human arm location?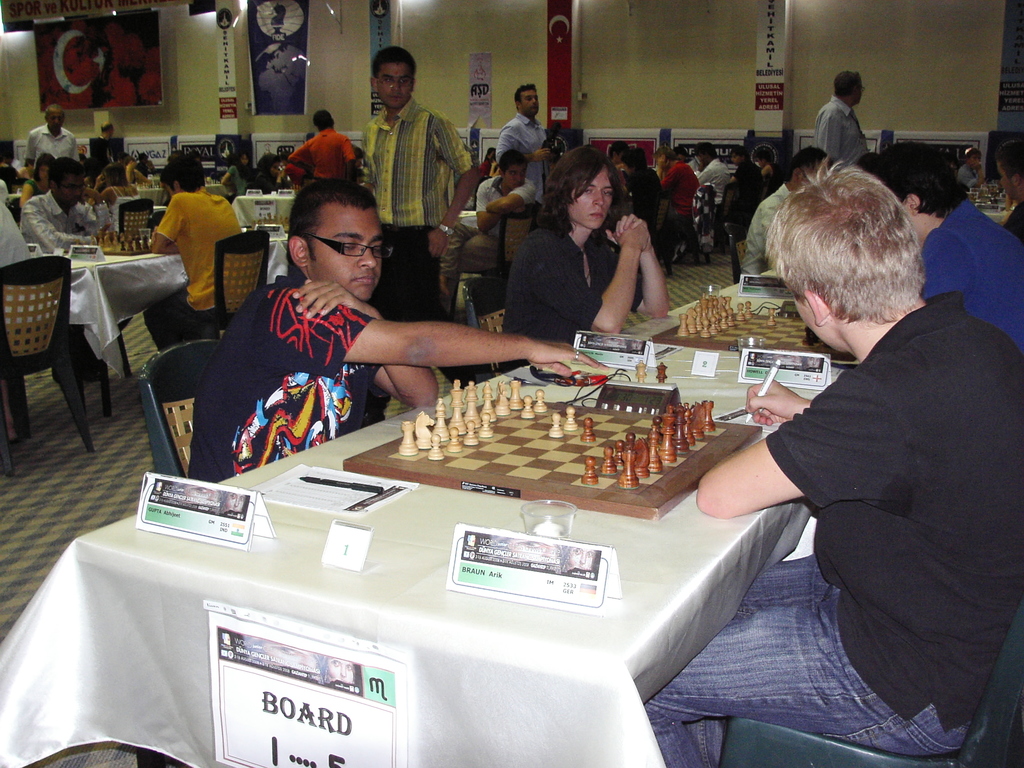
[x1=816, y1=95, x2=849, y2=170]
